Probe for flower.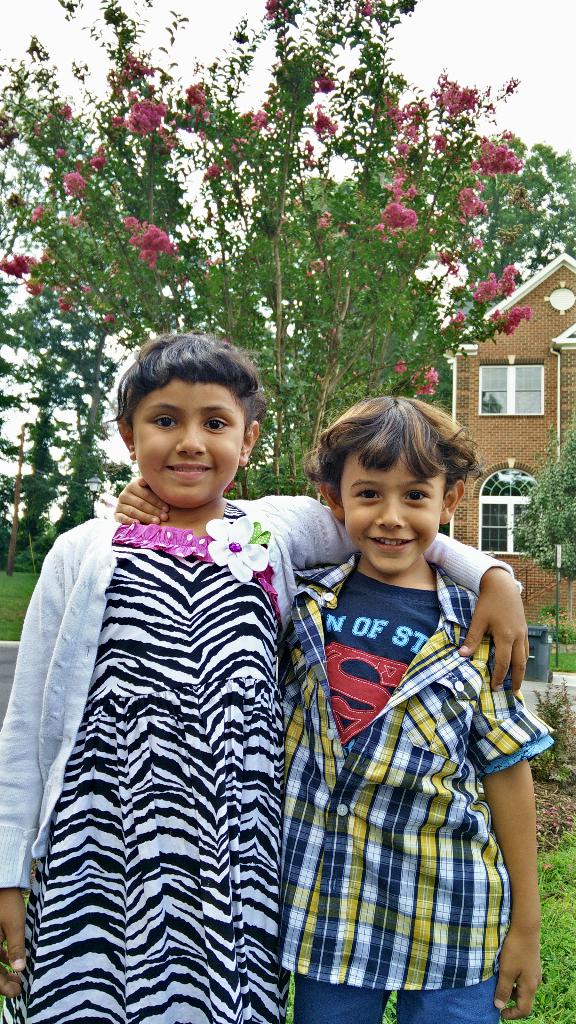
Probe result: 155 134 179 157.
